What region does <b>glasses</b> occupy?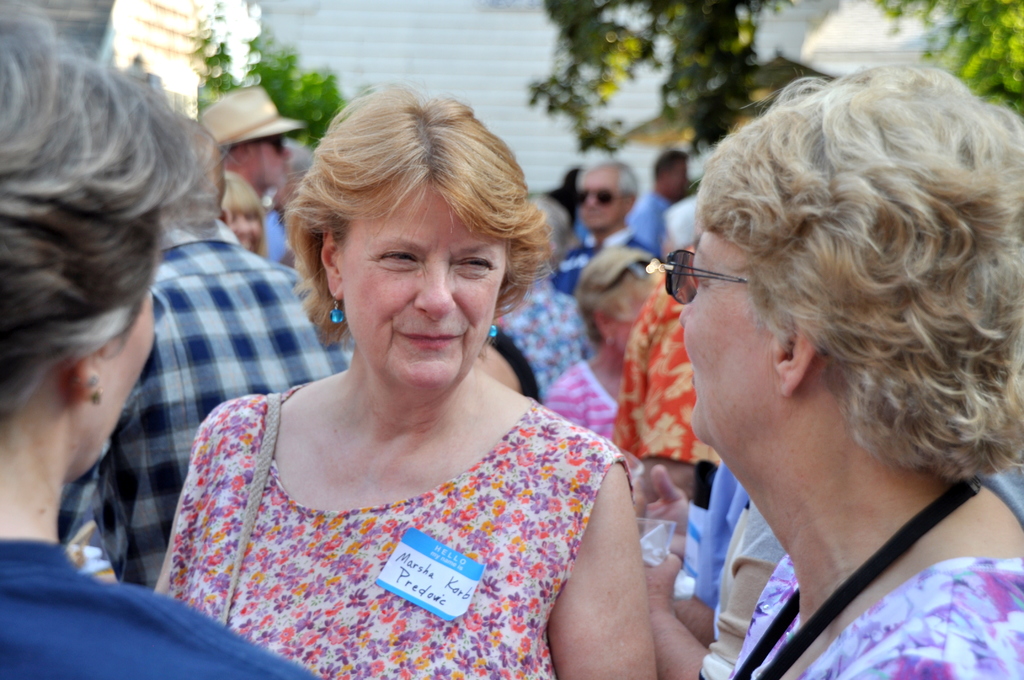
{"x1": 241, "y1": 138, "x2": 291, "y2": 153}.
